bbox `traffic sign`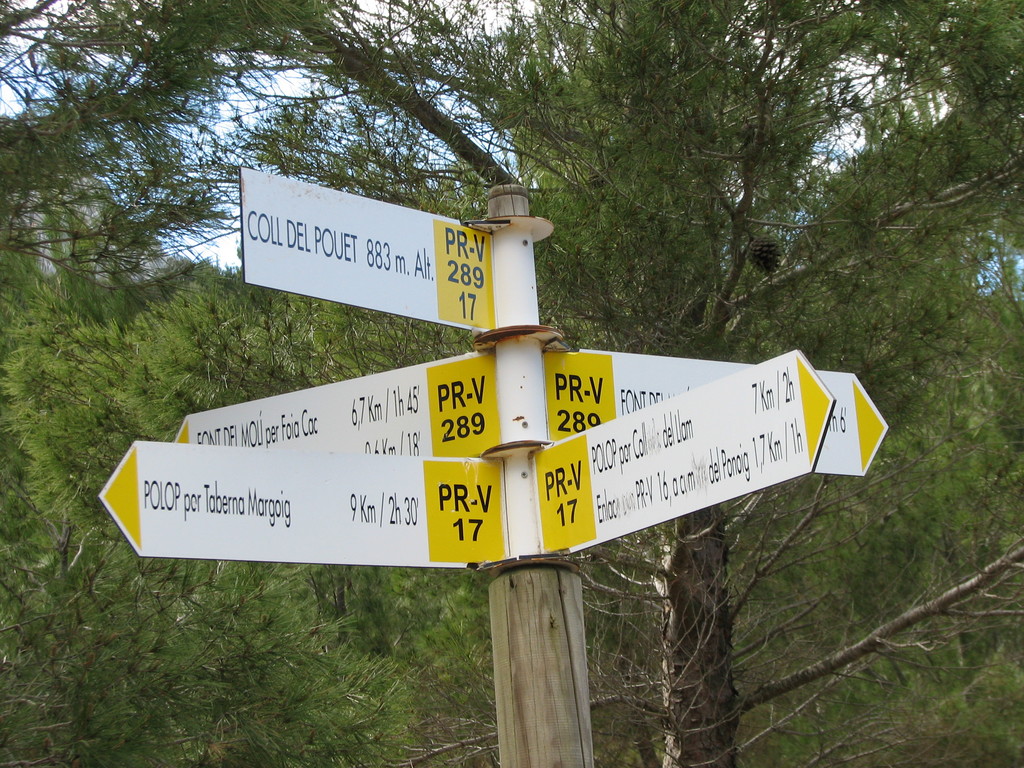
{"x1": 175, "y1": 349, "x2": 497, "y2": 440}
